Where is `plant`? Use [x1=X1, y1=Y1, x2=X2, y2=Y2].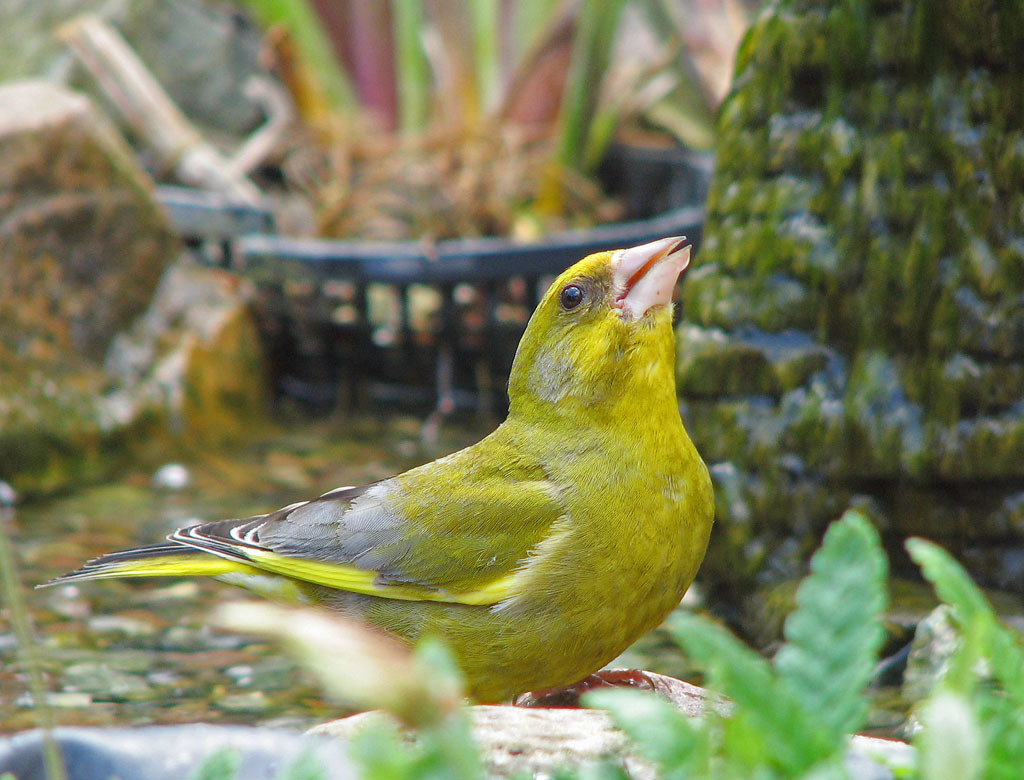
[x1=563, y1=496, x2=901, y2=779].
